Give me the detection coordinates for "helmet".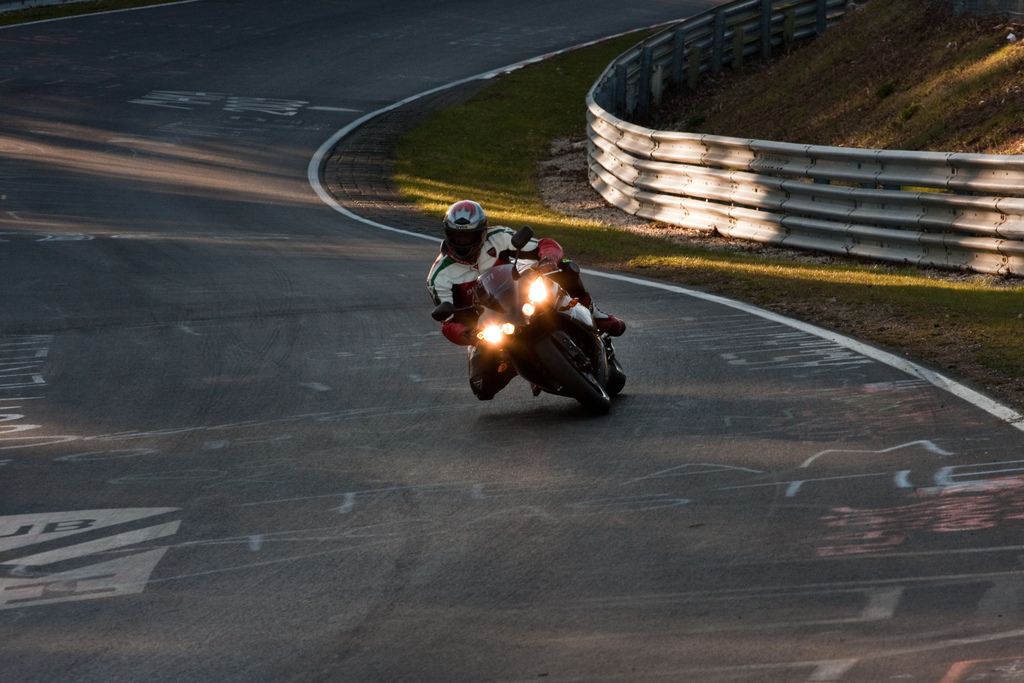
437/199/492/263.
